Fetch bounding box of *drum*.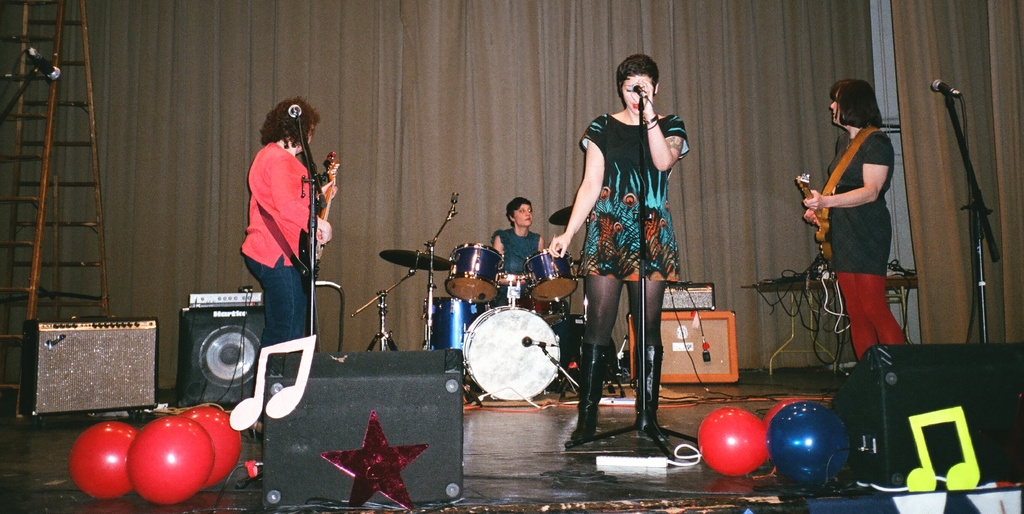
Bbox: locate(449, 243, 503, 303).
